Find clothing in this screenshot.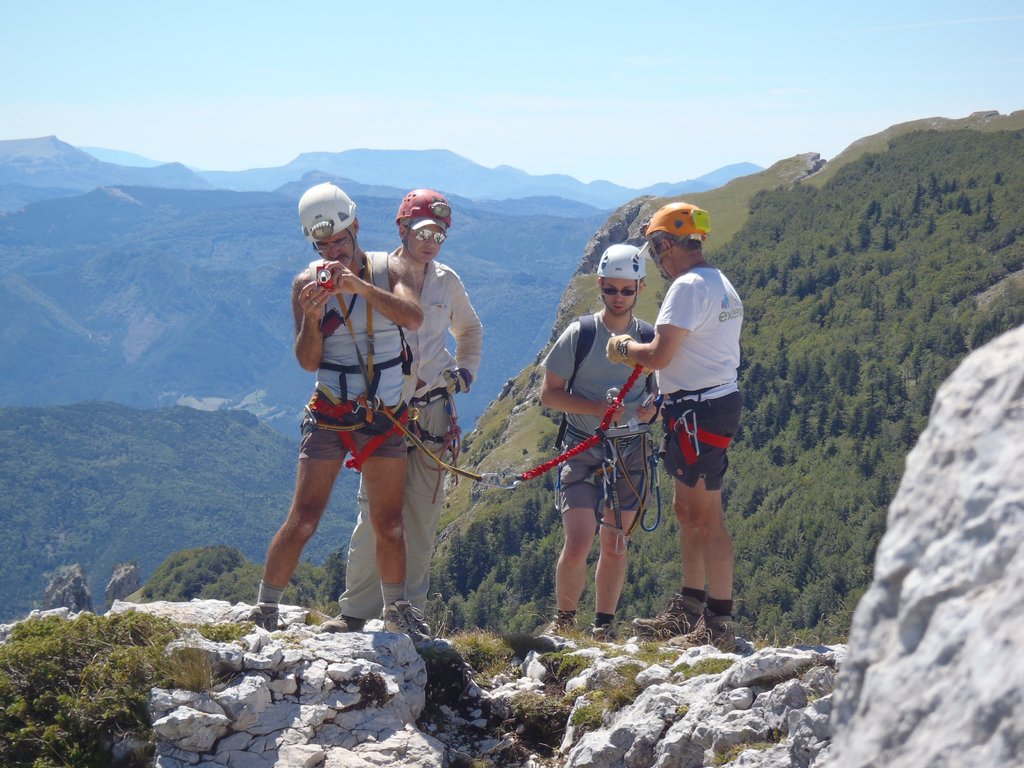
The bounding box for clothing is left=635, top=236, right=751, bottom=483.
